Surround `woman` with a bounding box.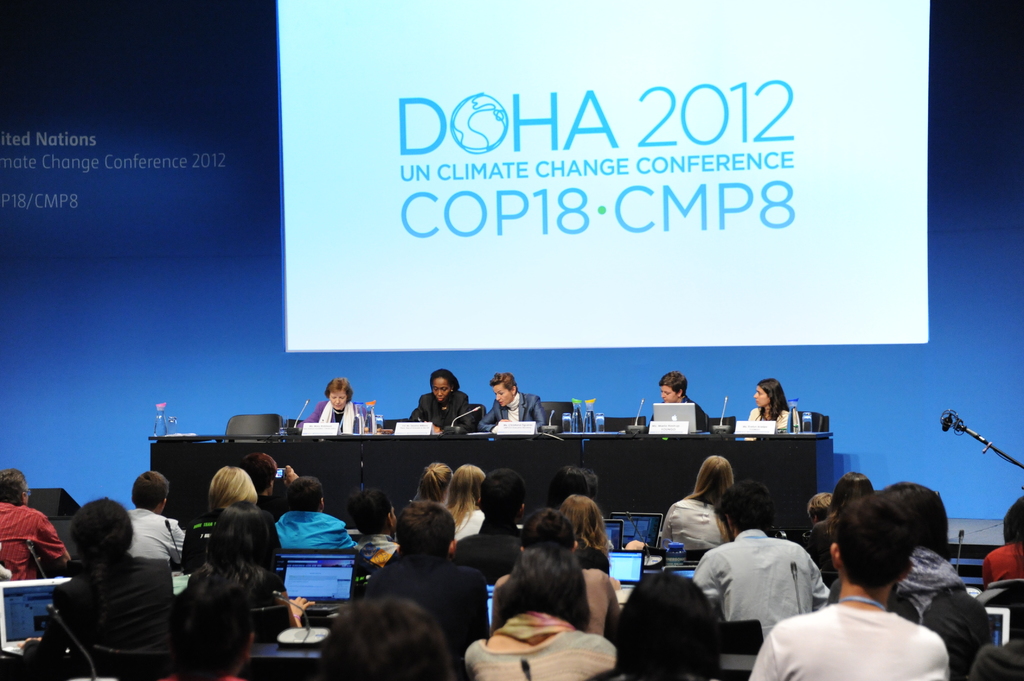
bbox=(748, 379, 790, 426).
